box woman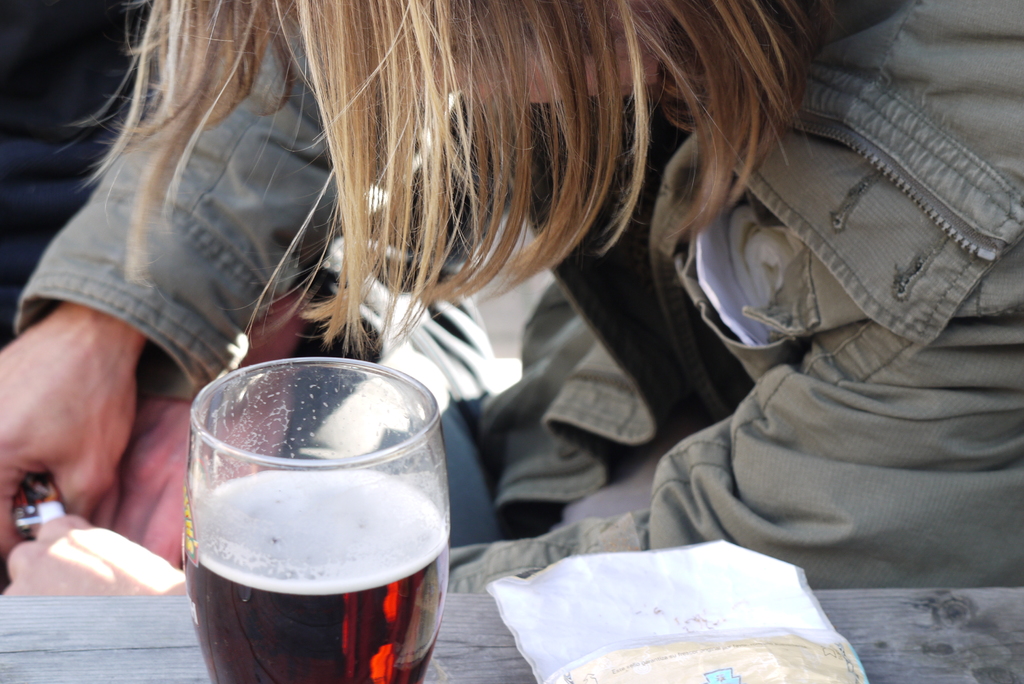
region(0, 0, 1023, 599)
